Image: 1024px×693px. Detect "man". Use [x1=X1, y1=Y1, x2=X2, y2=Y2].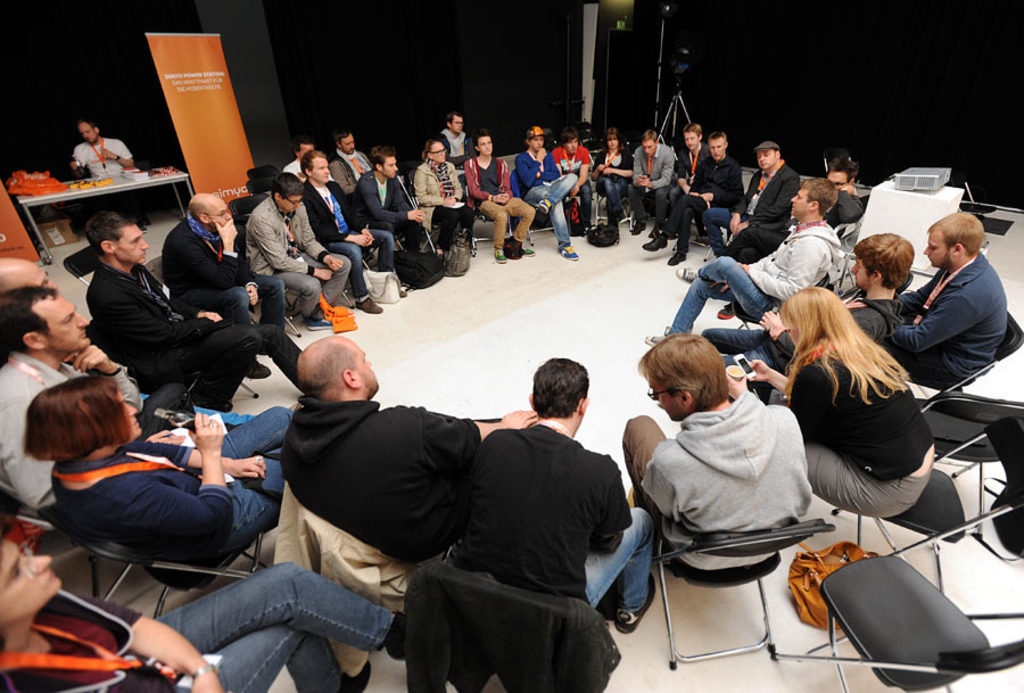
[x1=627, y1=130, x2=674, y2=236].
